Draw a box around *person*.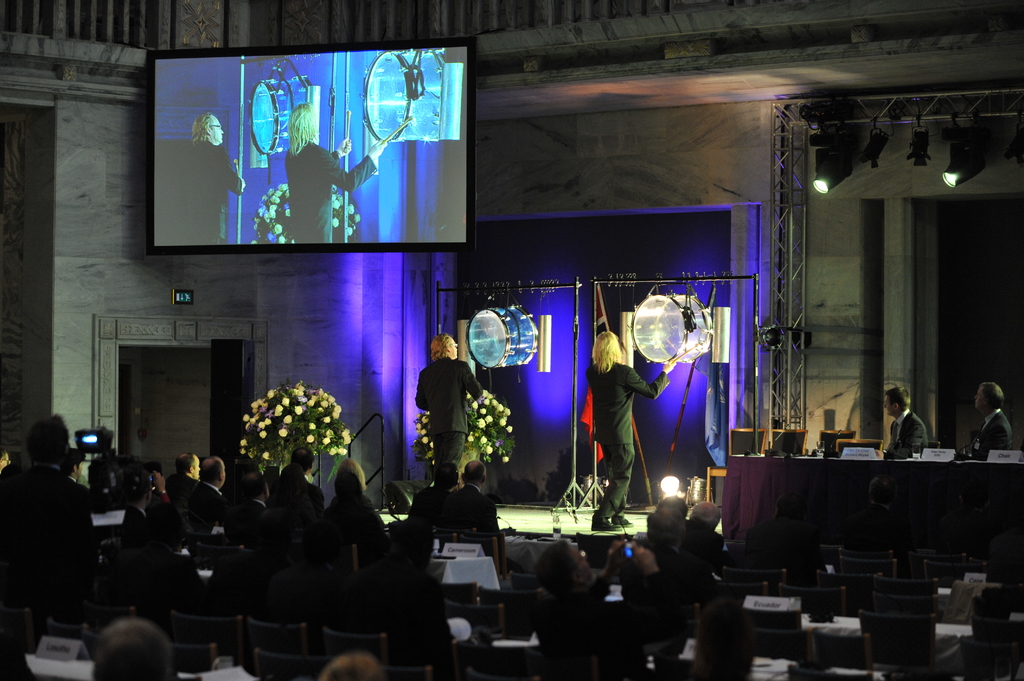
157:112:253:246.
